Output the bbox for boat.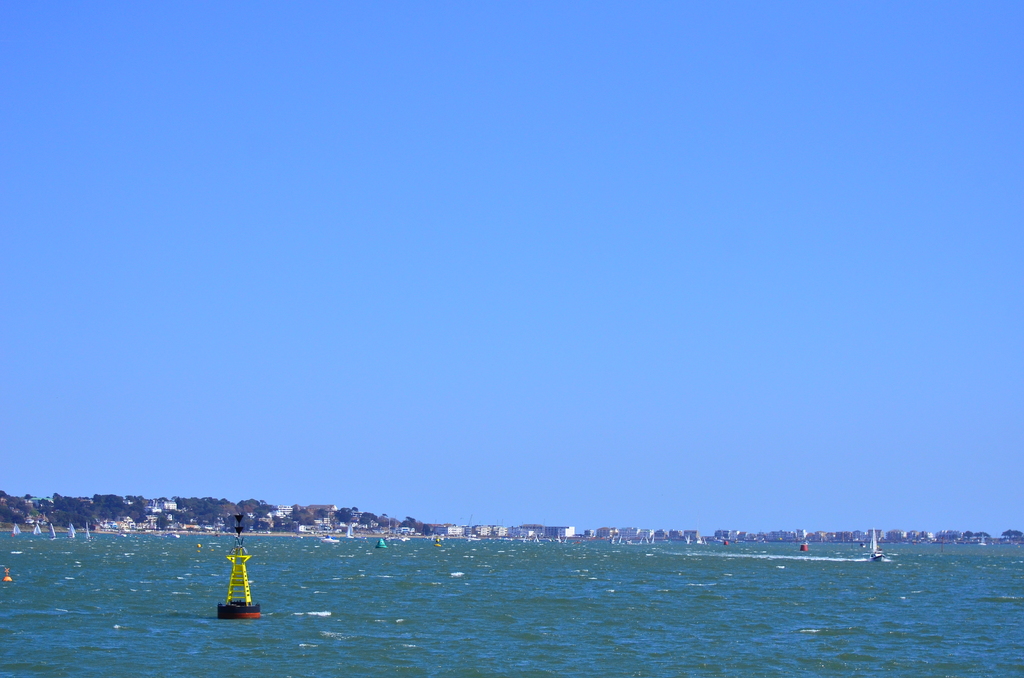
x1=347, y1=521, x2=355, y2=538.
